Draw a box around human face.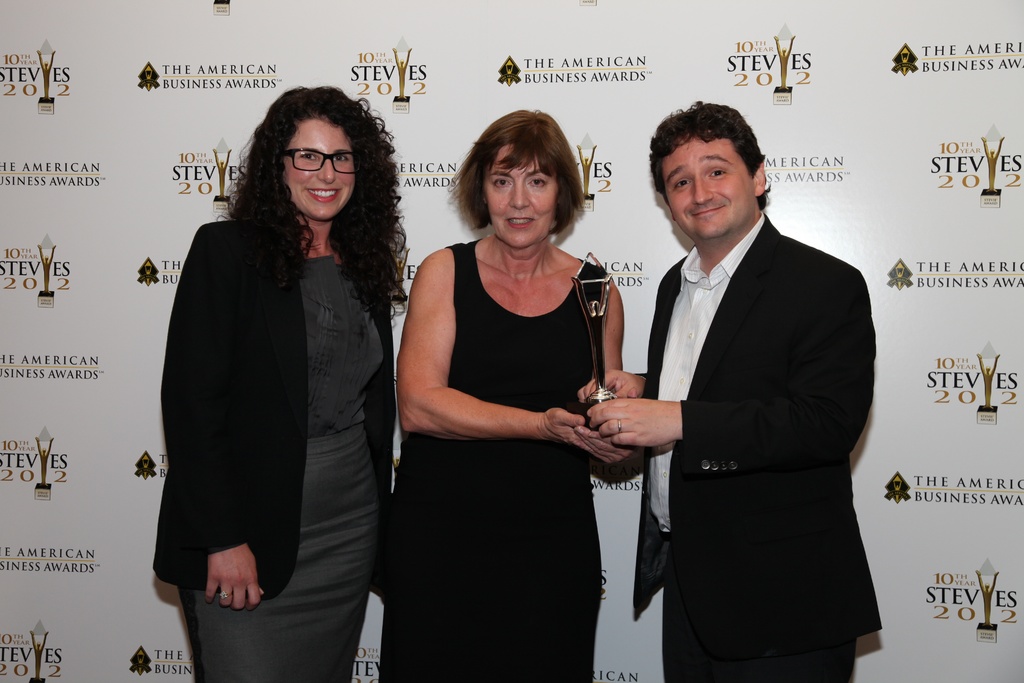
<region>661, 136, 755, 240</region>.
